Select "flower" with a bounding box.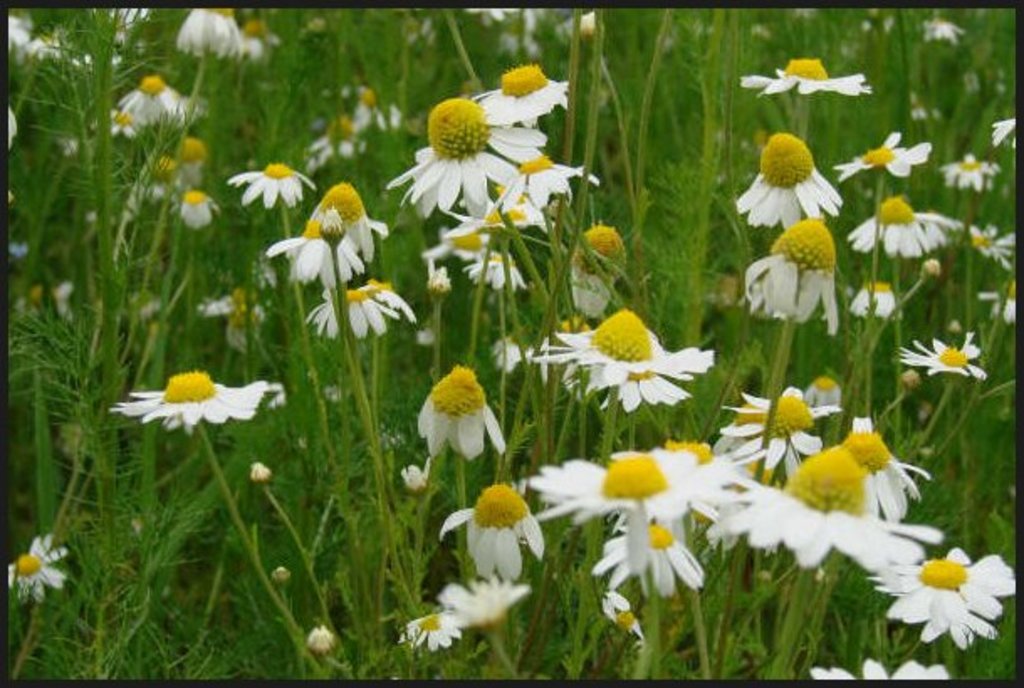
x1=918, y1=18, x2=972, y2=44.
